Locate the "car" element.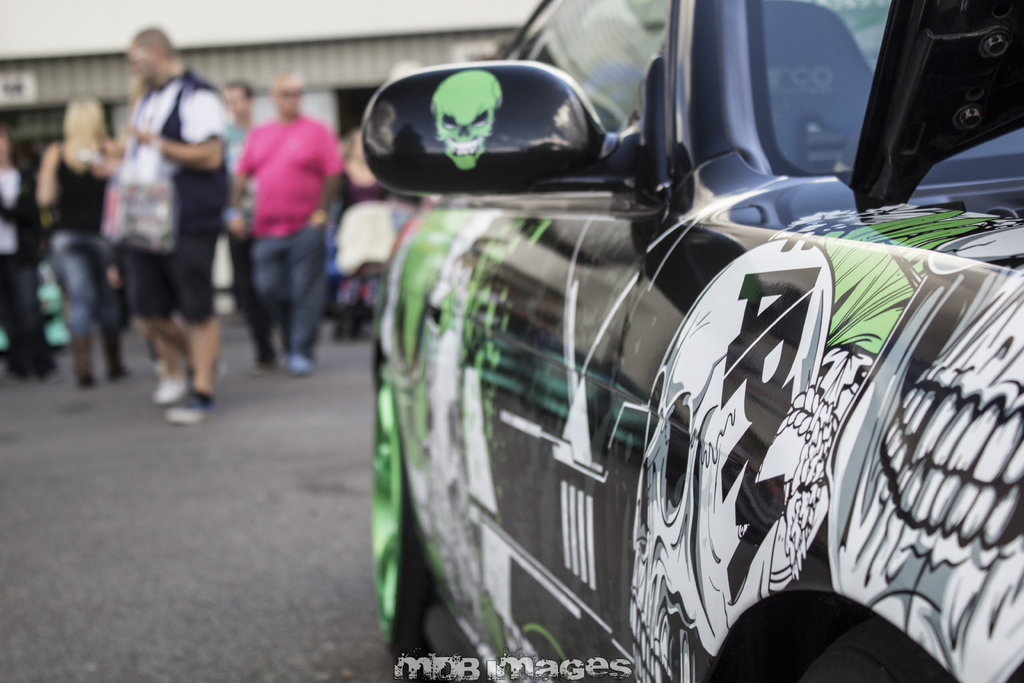
Element bbox: 339,0,1023,682.
